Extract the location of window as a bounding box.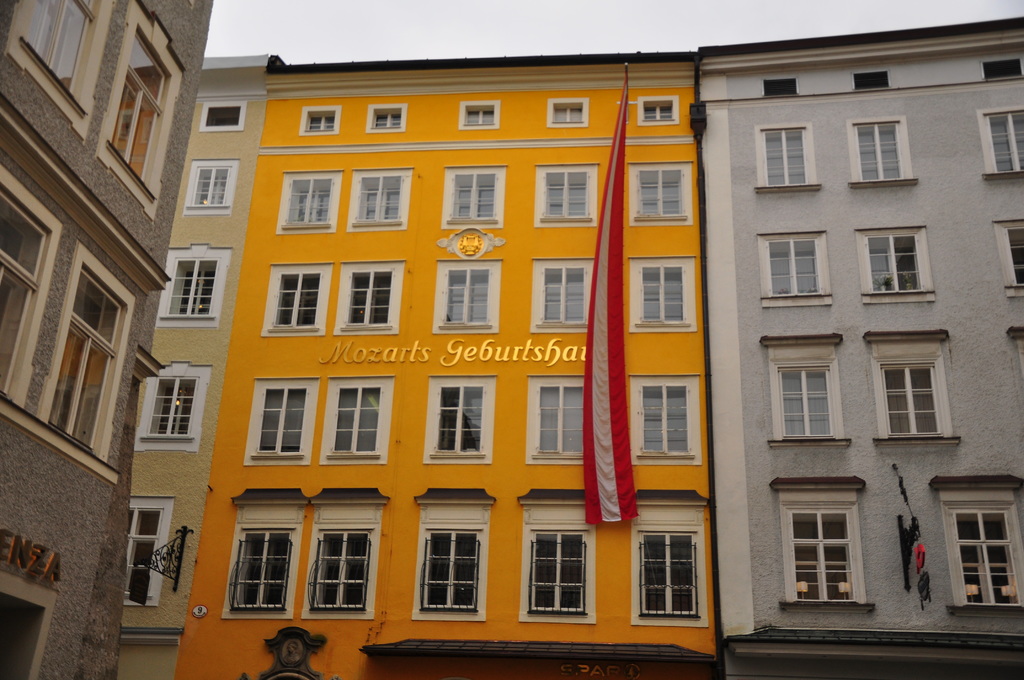
bbox=[17, 0, 118, 138].
